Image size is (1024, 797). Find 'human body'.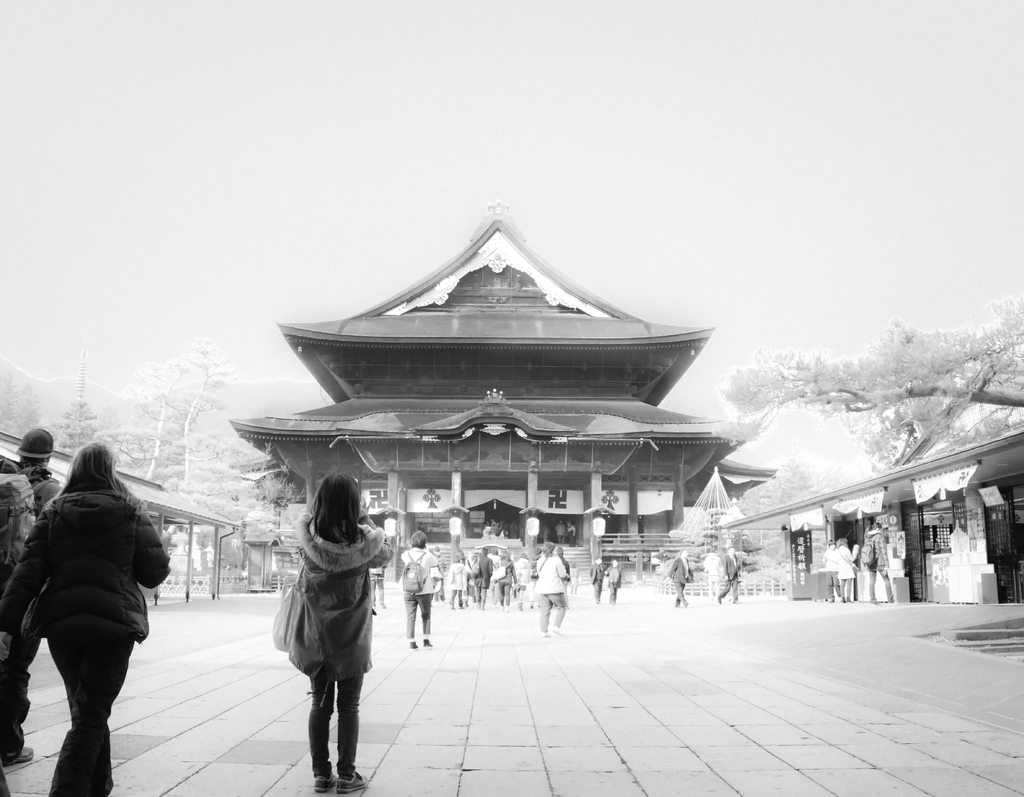
Rect(715, 550, 742, 607).
